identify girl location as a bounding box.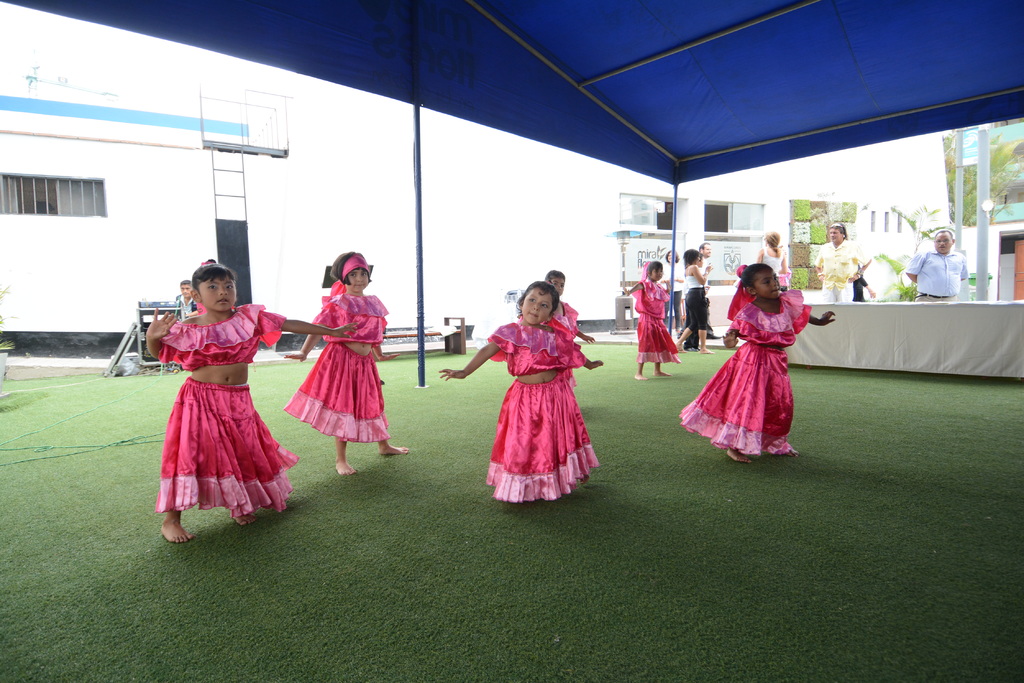
rect(441, 277, 604, 507).
